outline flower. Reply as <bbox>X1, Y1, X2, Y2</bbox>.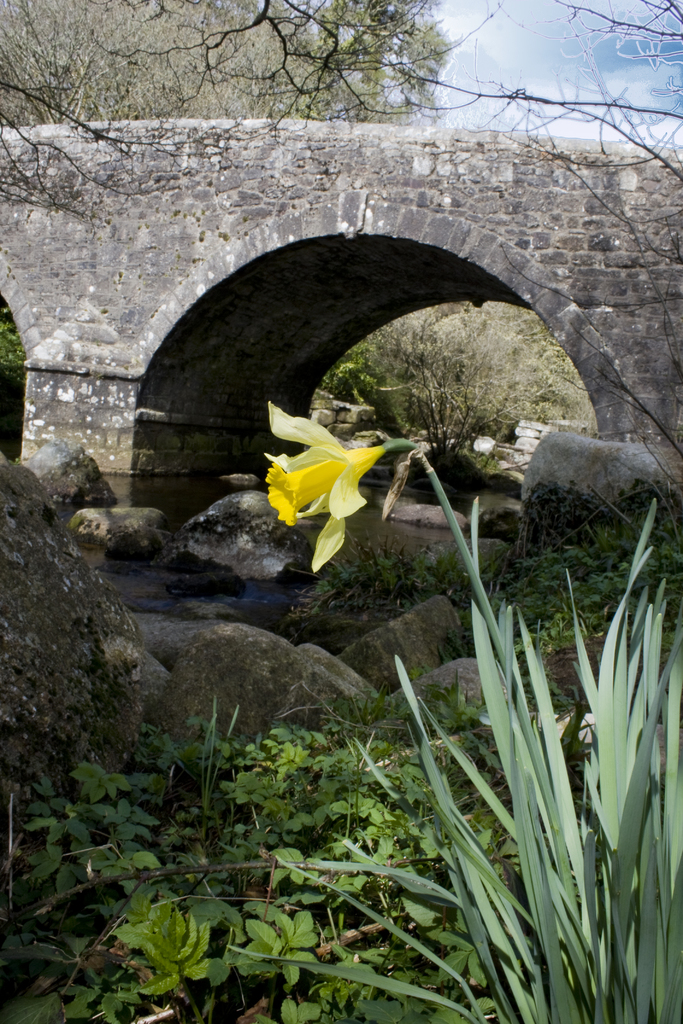
<bbox>263, 390, 410, 537</bbox>.
